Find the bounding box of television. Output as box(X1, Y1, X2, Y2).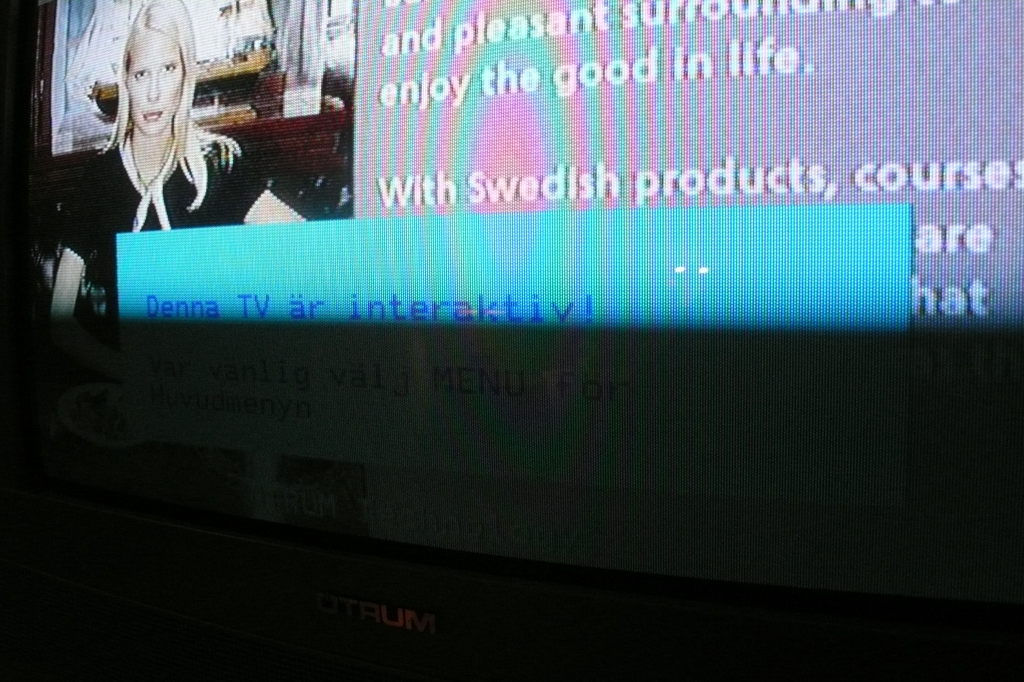
box(3, 0, 1023, 681).
